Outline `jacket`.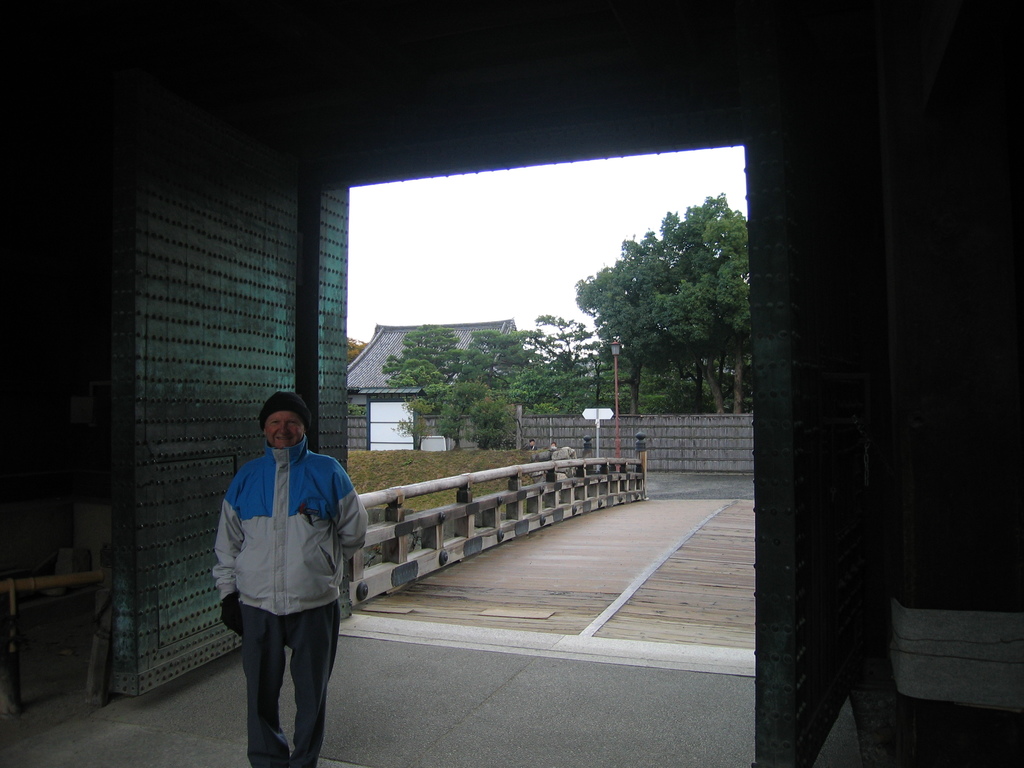
Outline: {"left": 202, "top": 435, "right": 362, "bottom": 658}.
